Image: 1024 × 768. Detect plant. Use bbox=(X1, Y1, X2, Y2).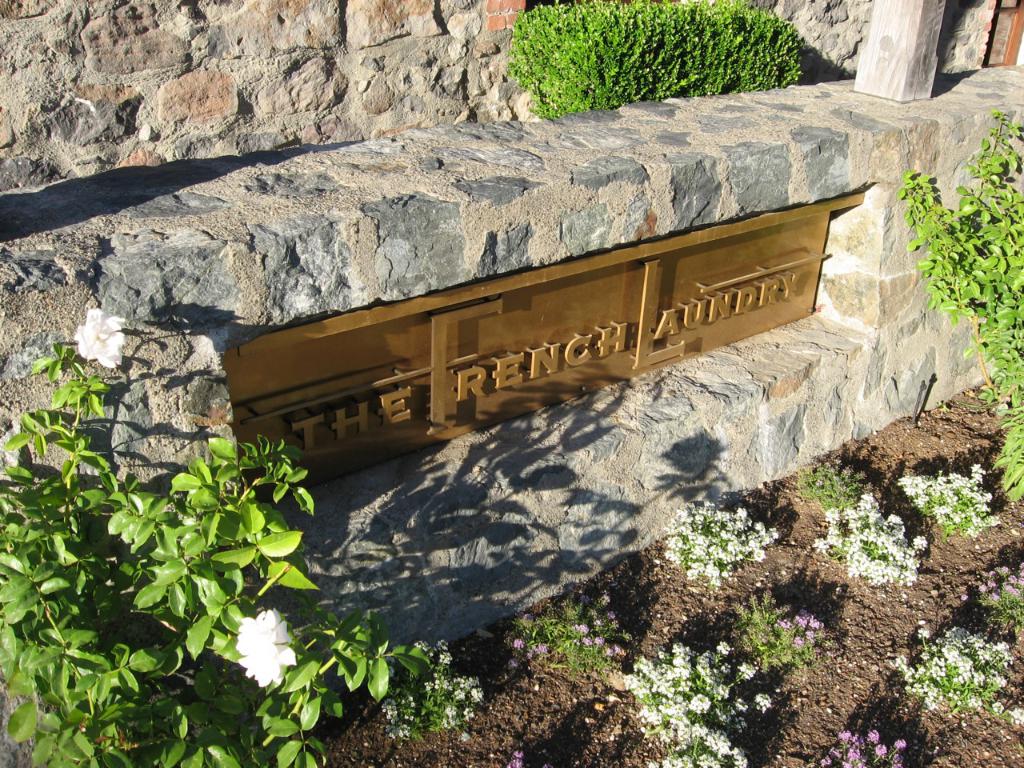
bbox=(894, 469, 1010, 543).
